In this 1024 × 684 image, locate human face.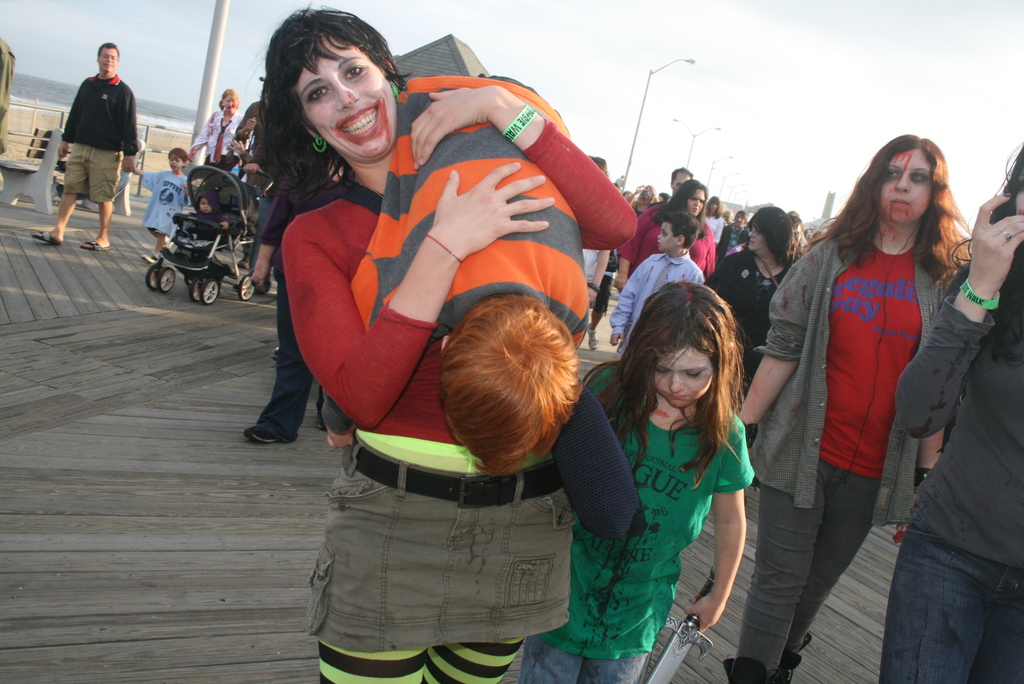
Bounding box: Rect(877, 146, 935, 221).
